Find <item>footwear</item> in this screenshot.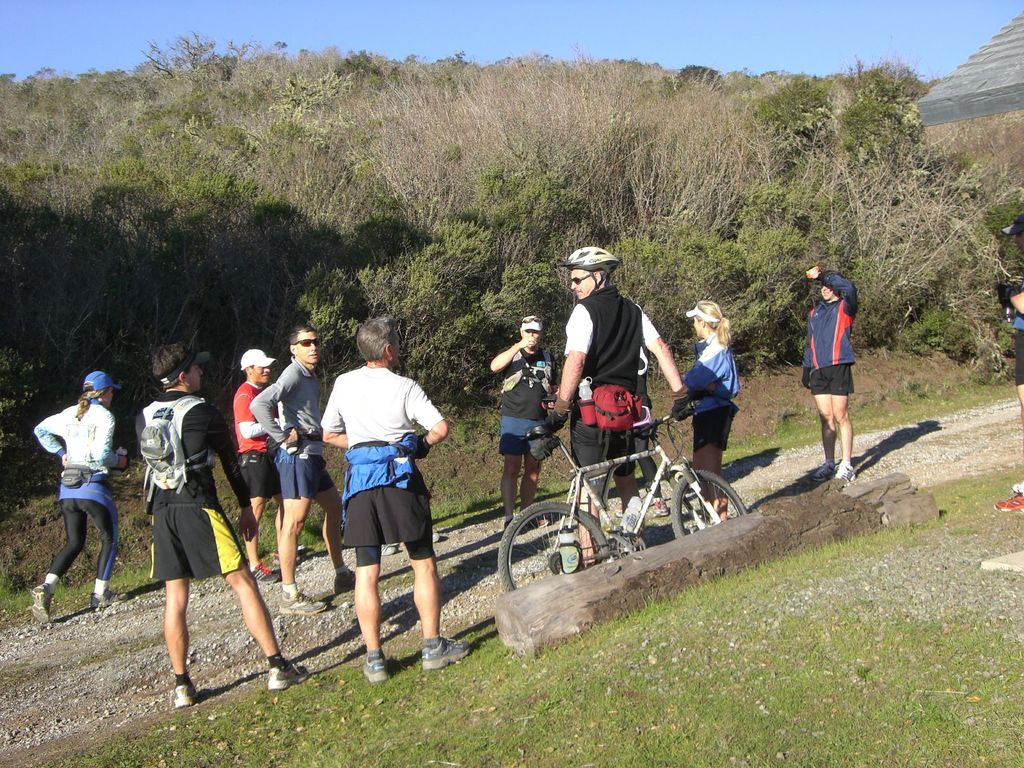
The bounding box for <item>footwear</item> is 382 542 402 553.
